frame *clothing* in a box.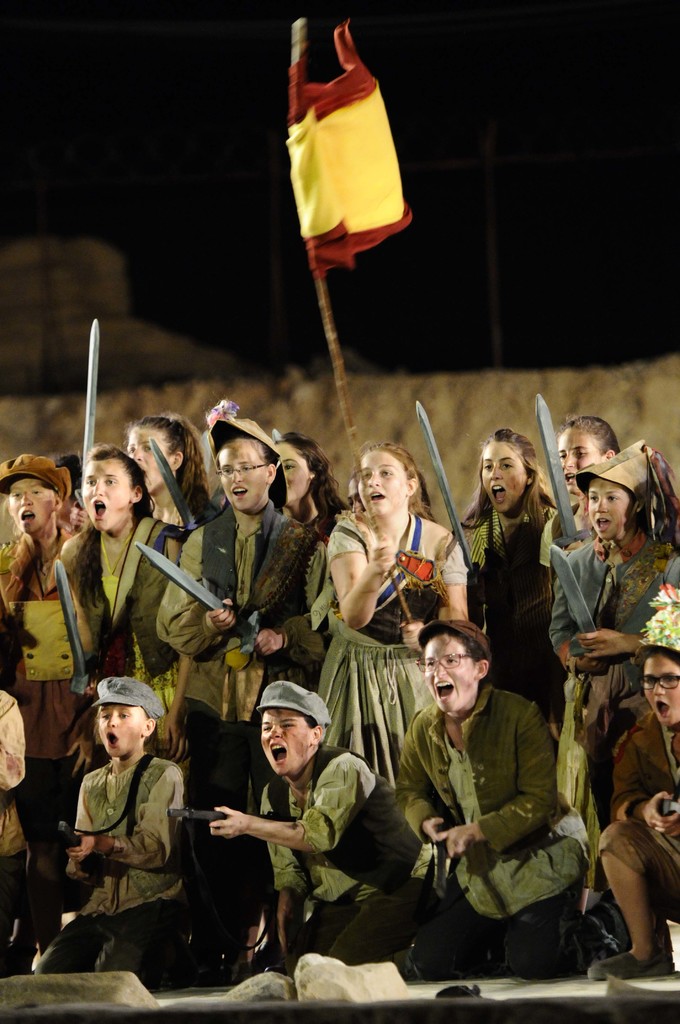
0:694:30:902.
